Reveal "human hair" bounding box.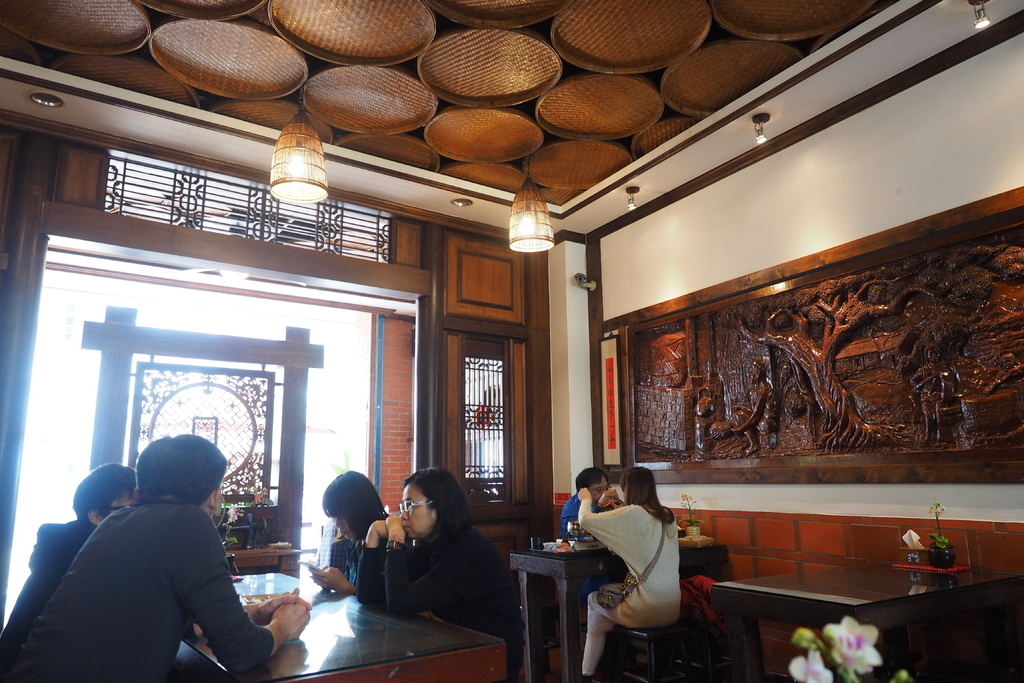
Revealed: (73, 462, 134, 520).
